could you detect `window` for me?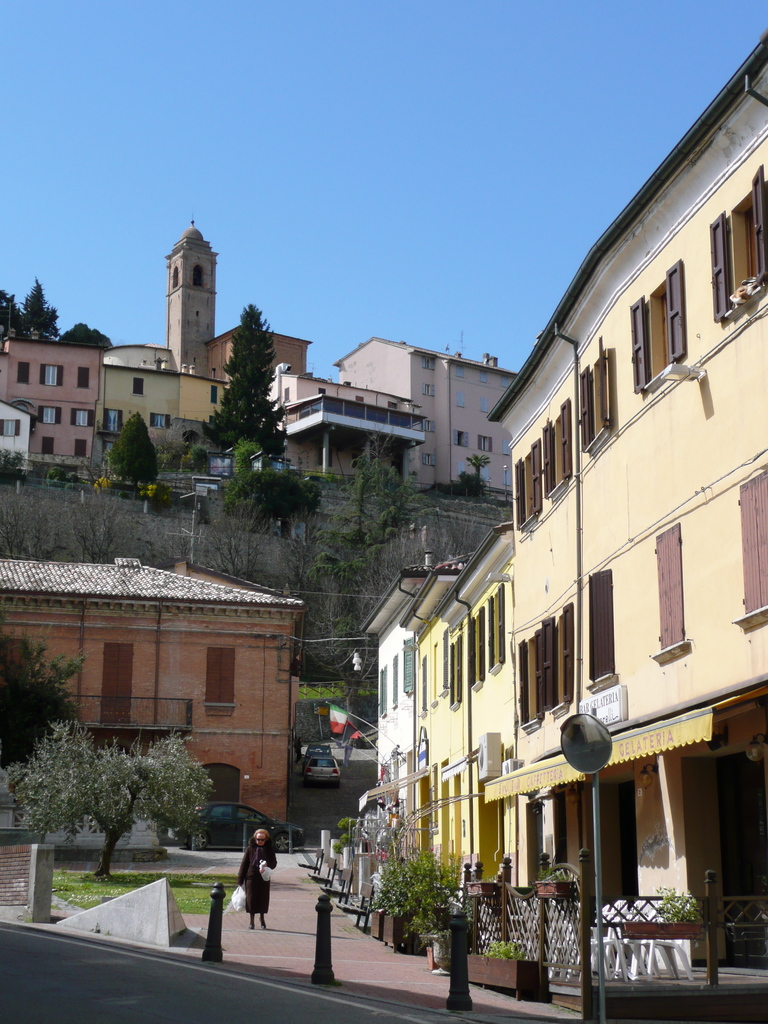
Detection result: box(420, 381, 436, 399).
